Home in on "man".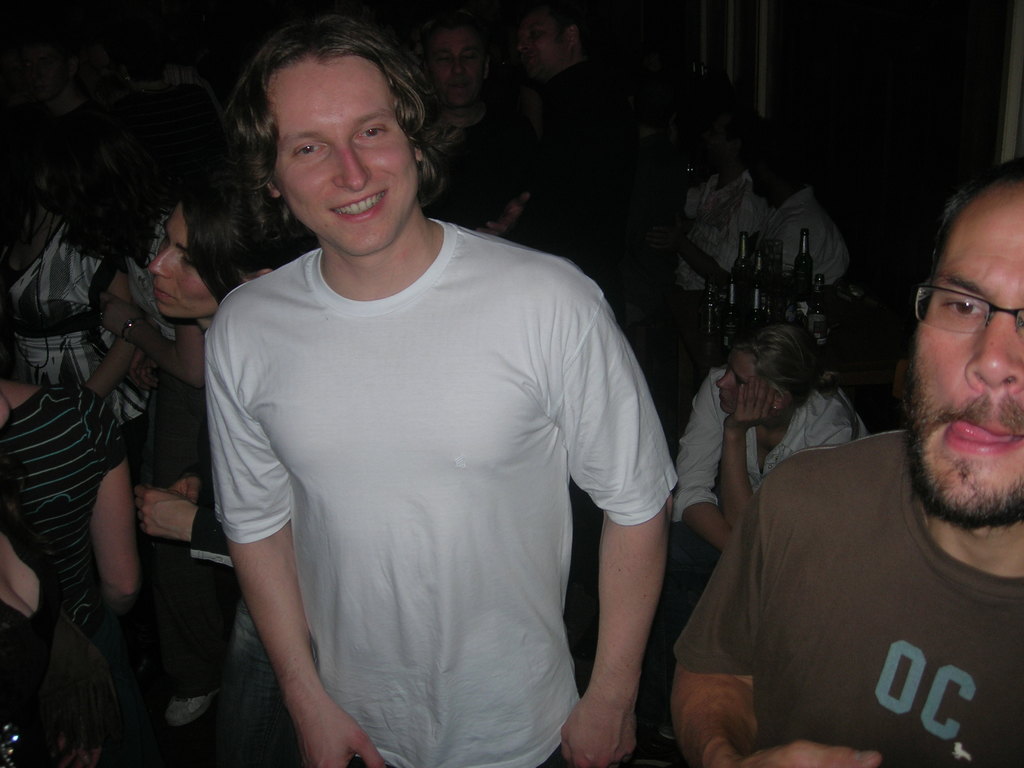
Homed in at <region>205, 8, 675, 767</region>.
